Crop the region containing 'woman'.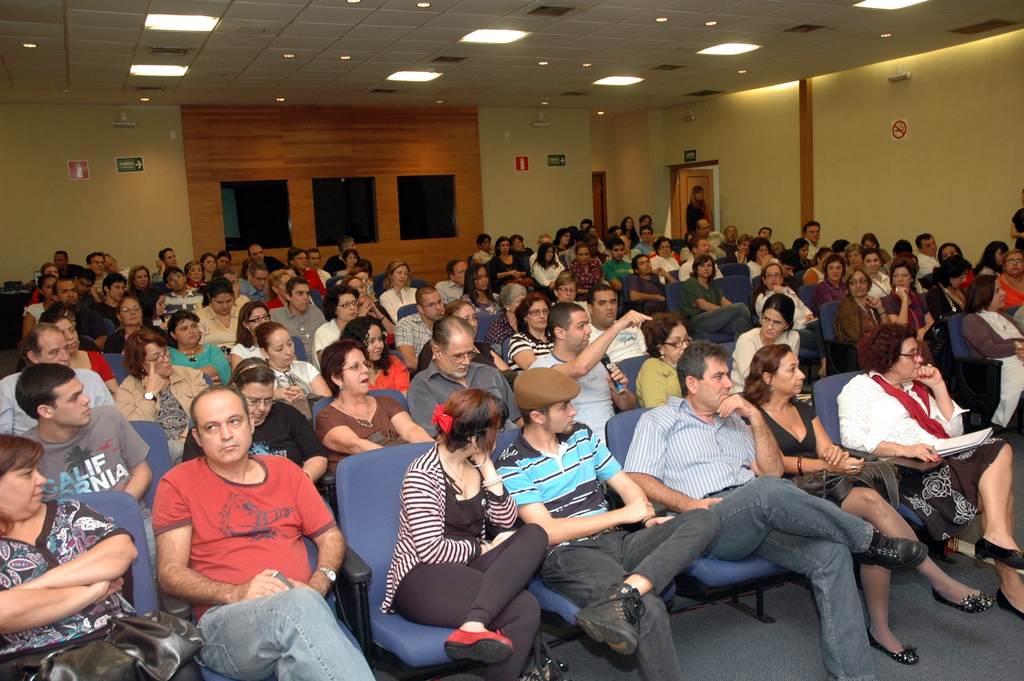
Crop region: [x1=185, y1=350, x2=328, y2=492].
